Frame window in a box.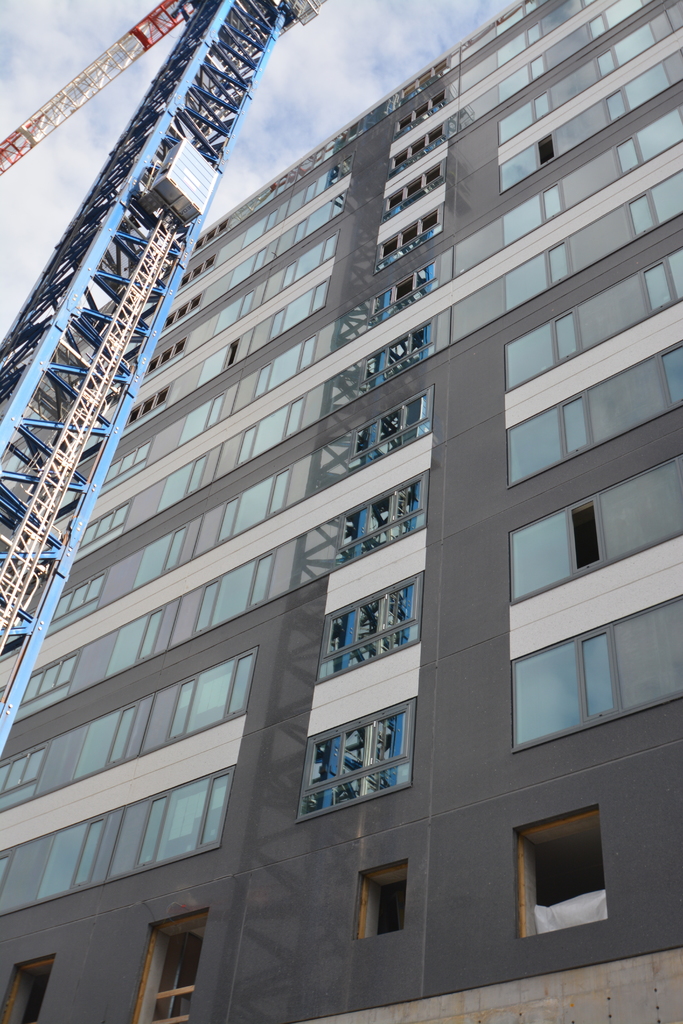
BBox(297, 154, 353, 207).
